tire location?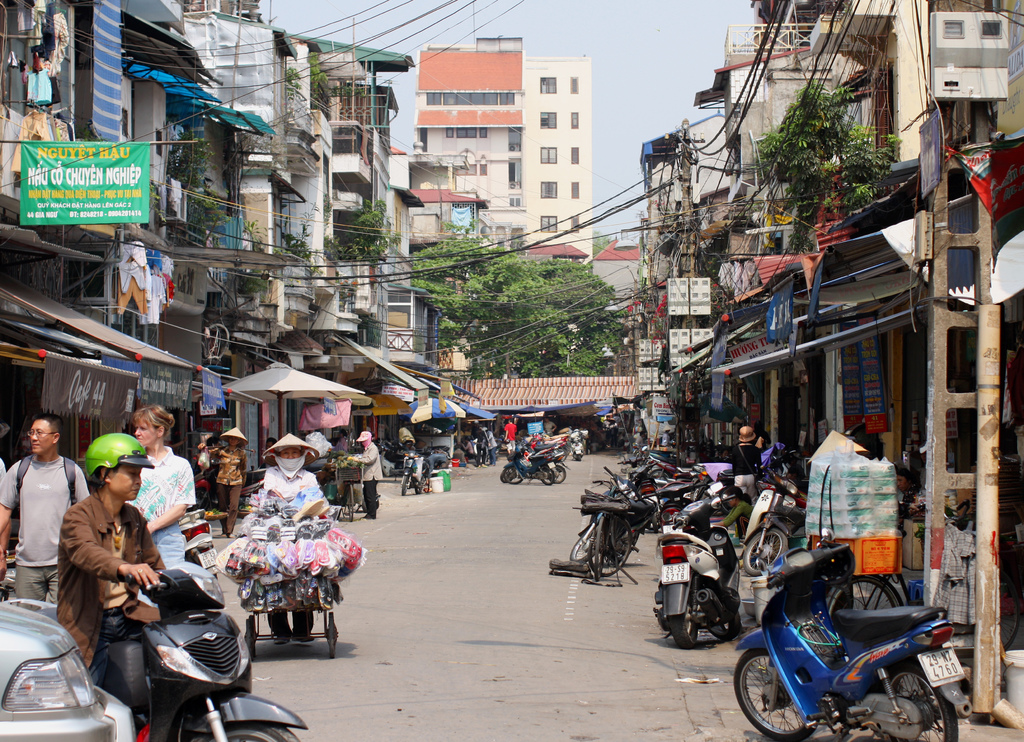
[x1=829, y1=572, x2=905, y2=615]
